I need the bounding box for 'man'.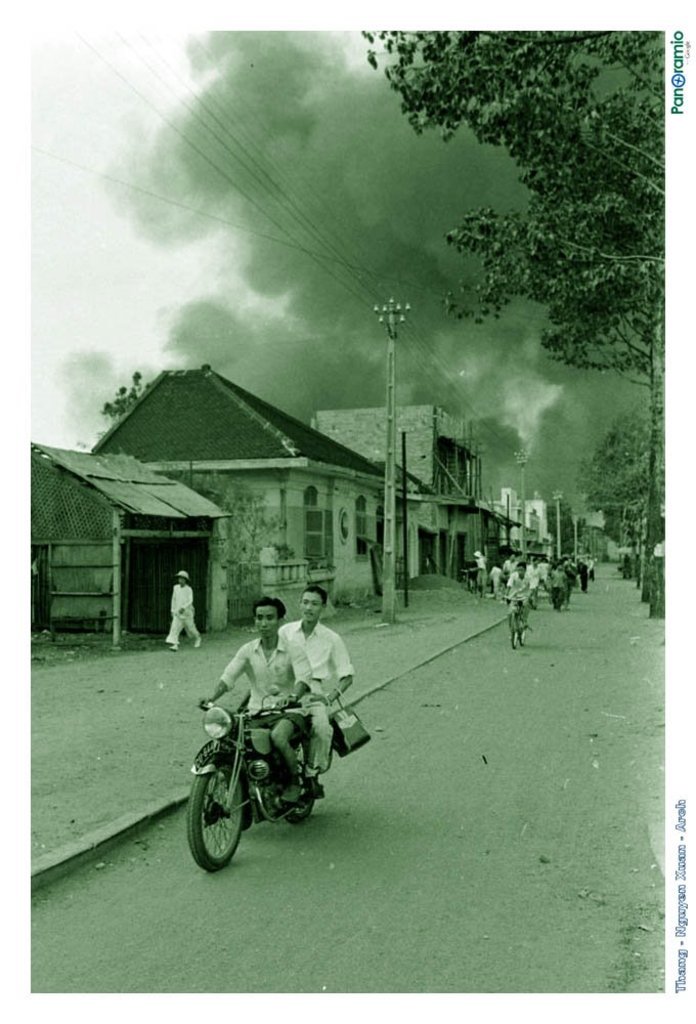
Here it is: <bbox>237, 587, 356, 781</bbox>.
